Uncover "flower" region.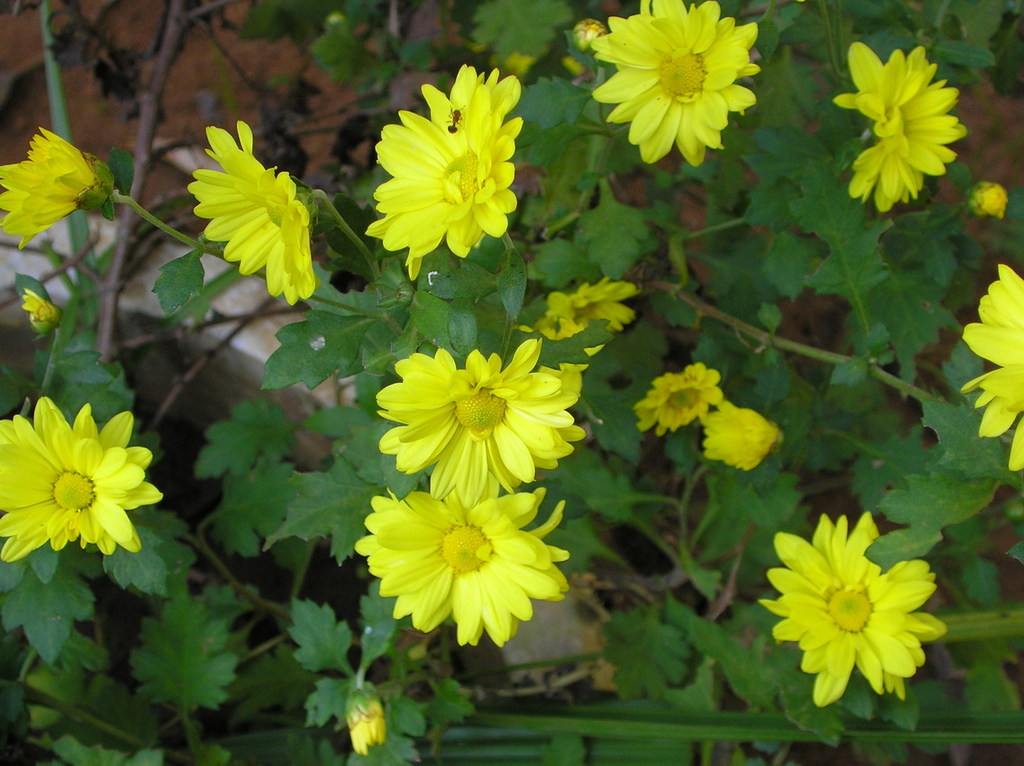
Uncovered: <box>369,64,533,269</box>.
